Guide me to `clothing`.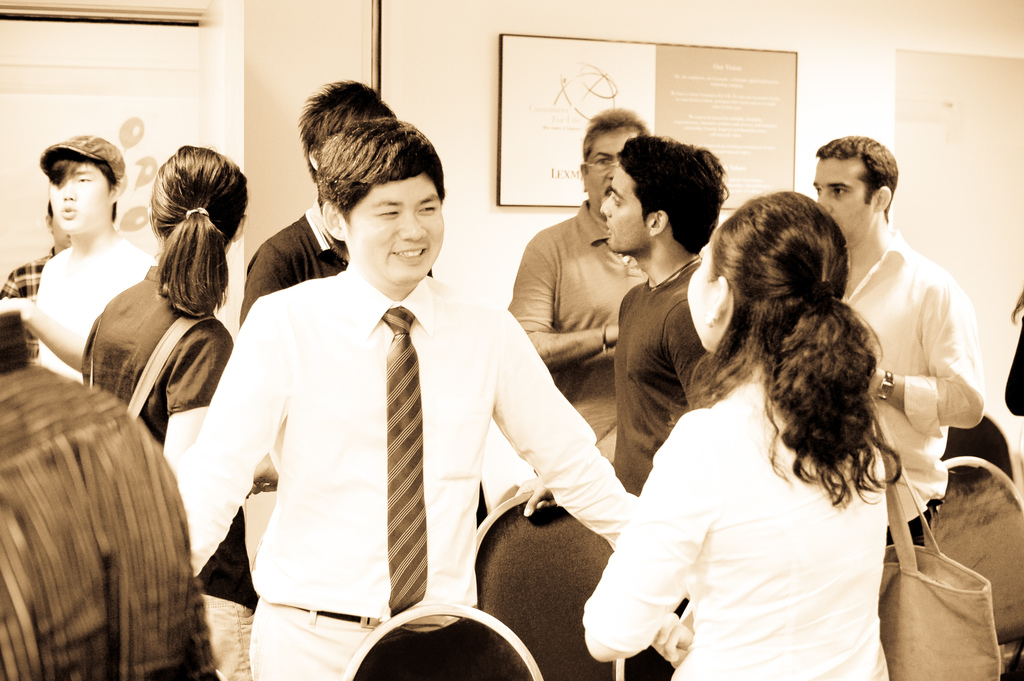
Guidance: box(607, 277, 731, 502).
